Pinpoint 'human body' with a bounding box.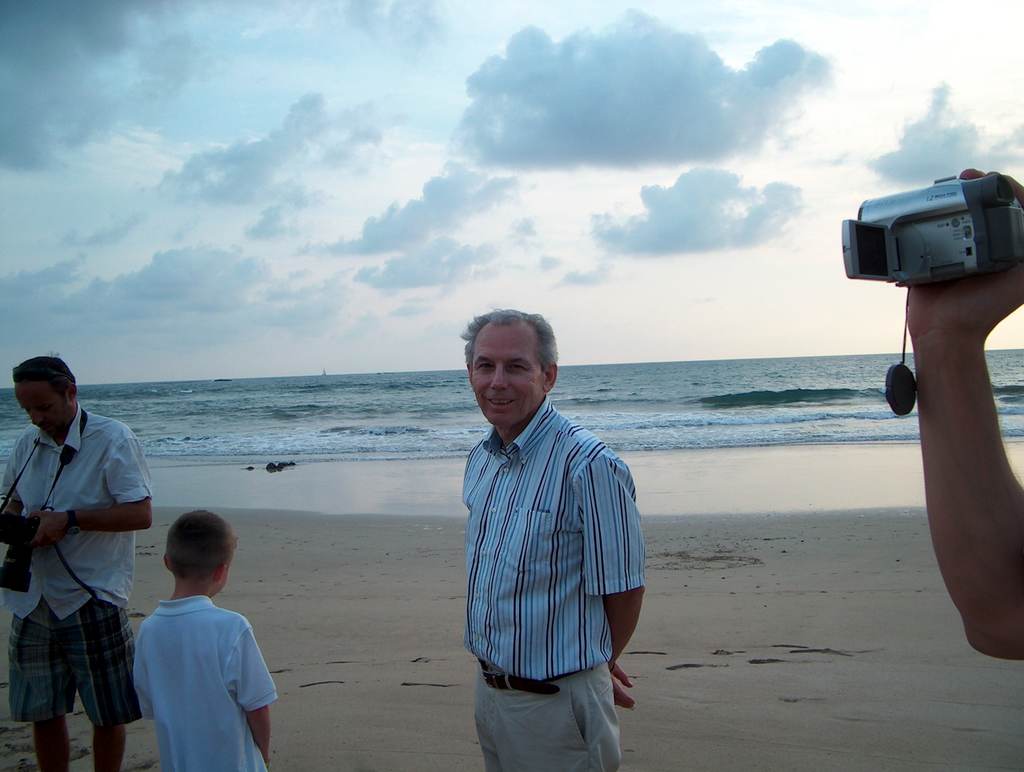
locate(0, 352, 148, 765).
